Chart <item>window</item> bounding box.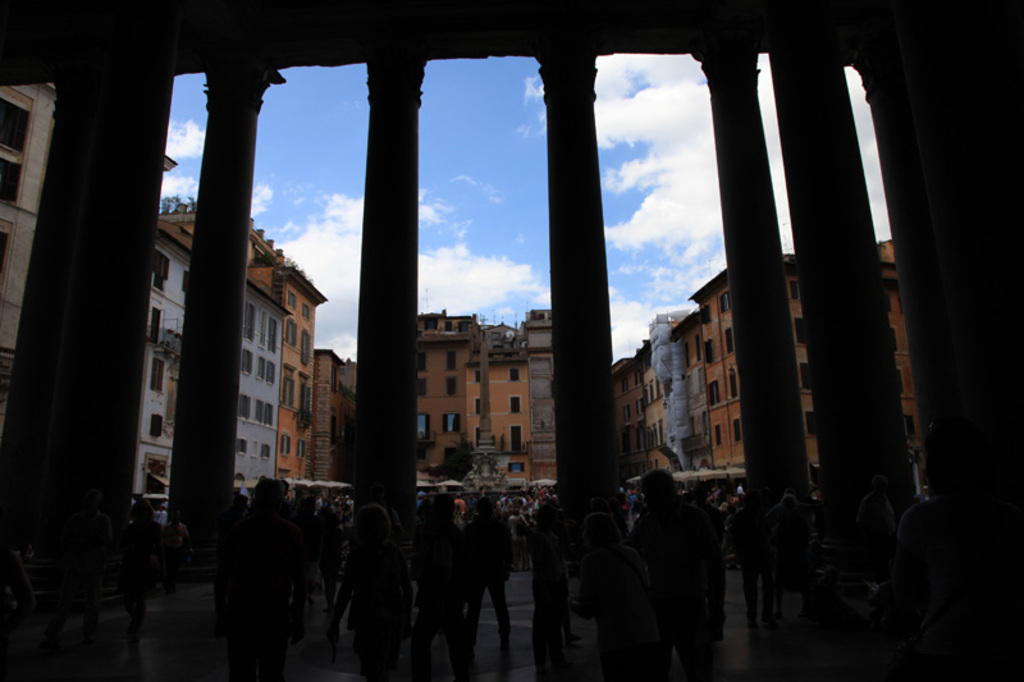
Charted: (x1=726, y1=326, x2=735, y2=352).
